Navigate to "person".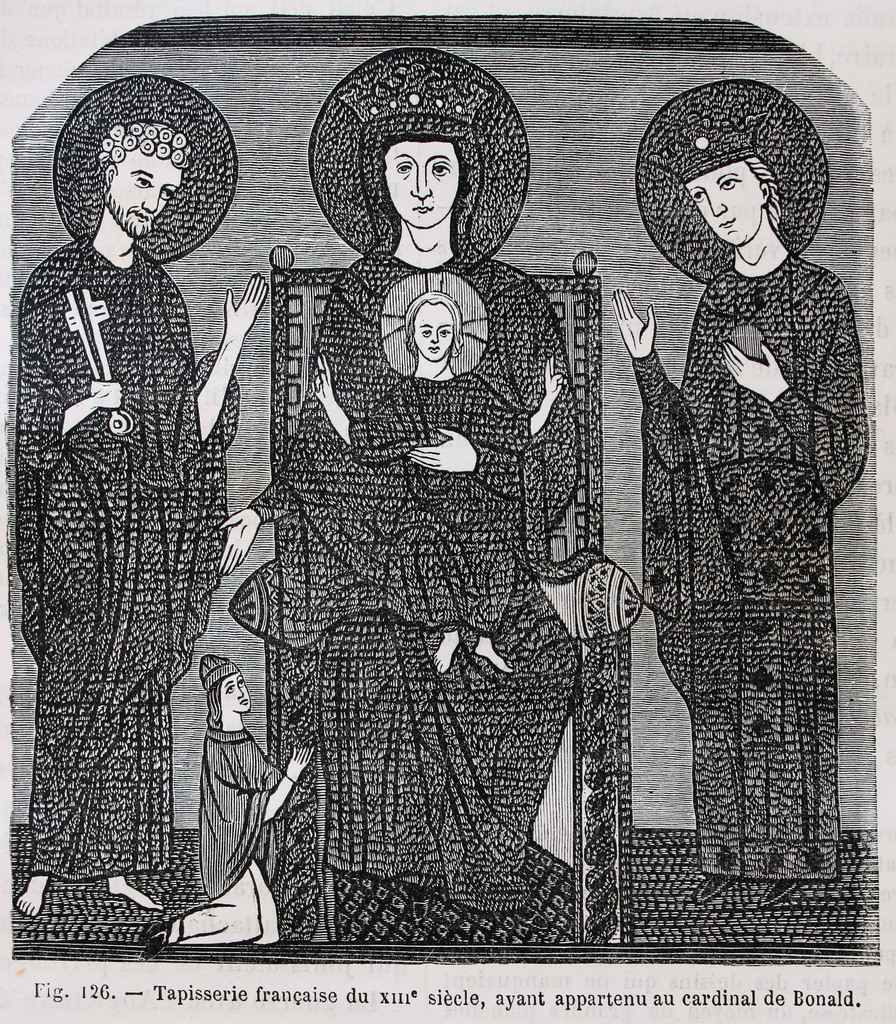
Navigation target: [left=216, top=61, right=582, bottom=916].
